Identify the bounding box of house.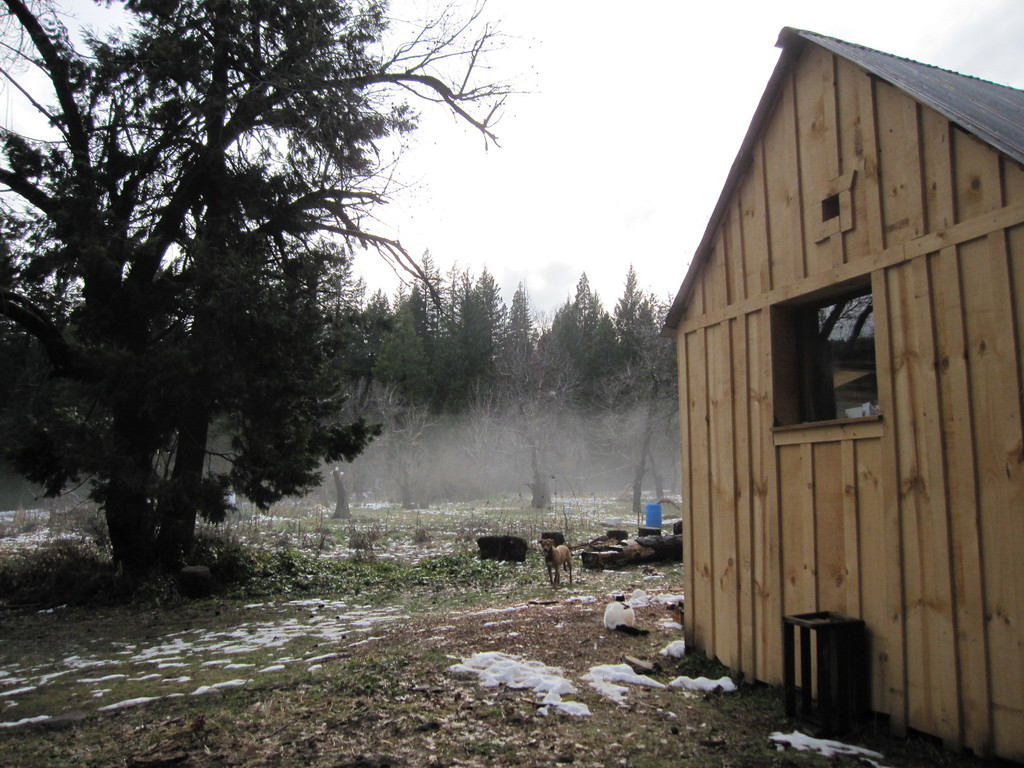
x1=655, y1=25, x2=1023, y2=767.
